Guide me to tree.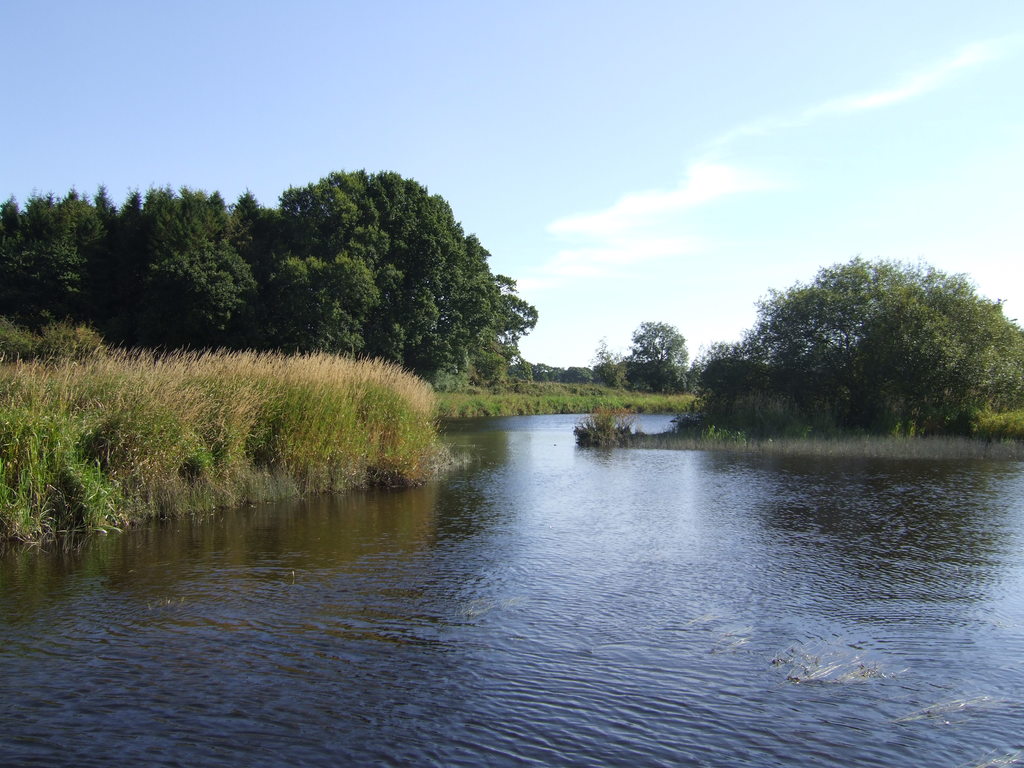
Guidance: (left=696, top=248, right=1003, bottom=451).
